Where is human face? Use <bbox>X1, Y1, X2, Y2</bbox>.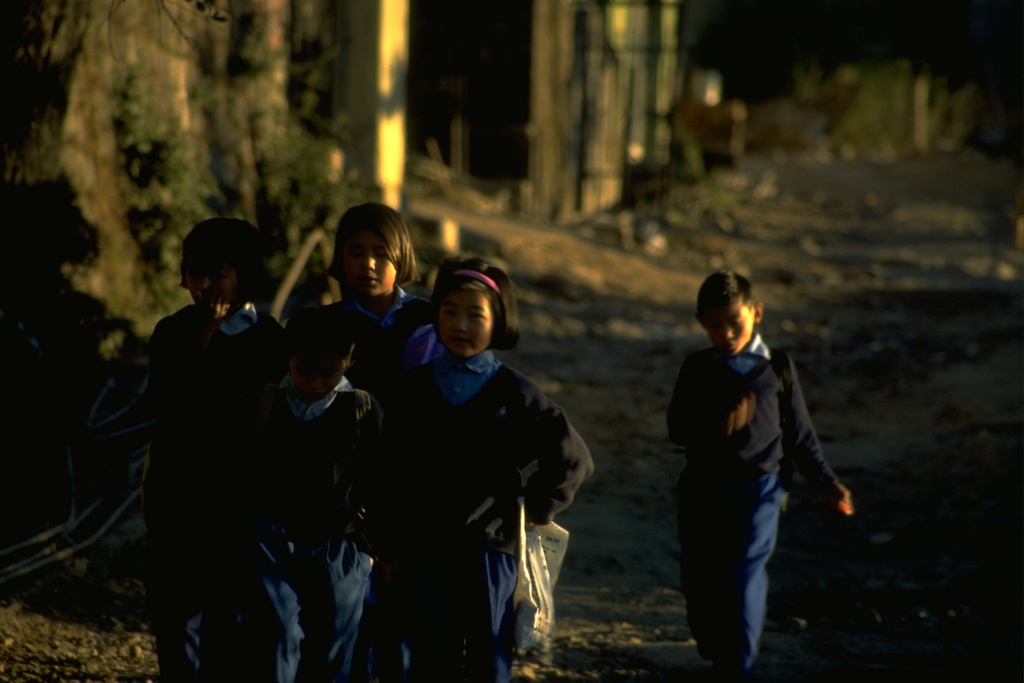
<bbox>438, 284, 495, 356</bbox>.
